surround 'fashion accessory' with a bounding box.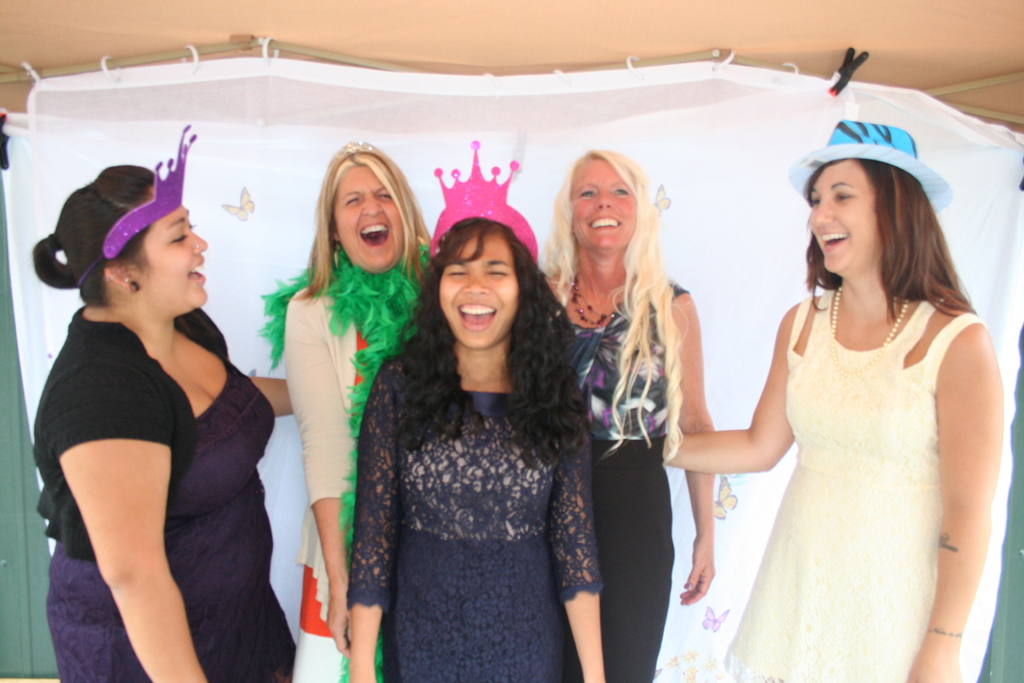
region(425, 140, 541, 261).
